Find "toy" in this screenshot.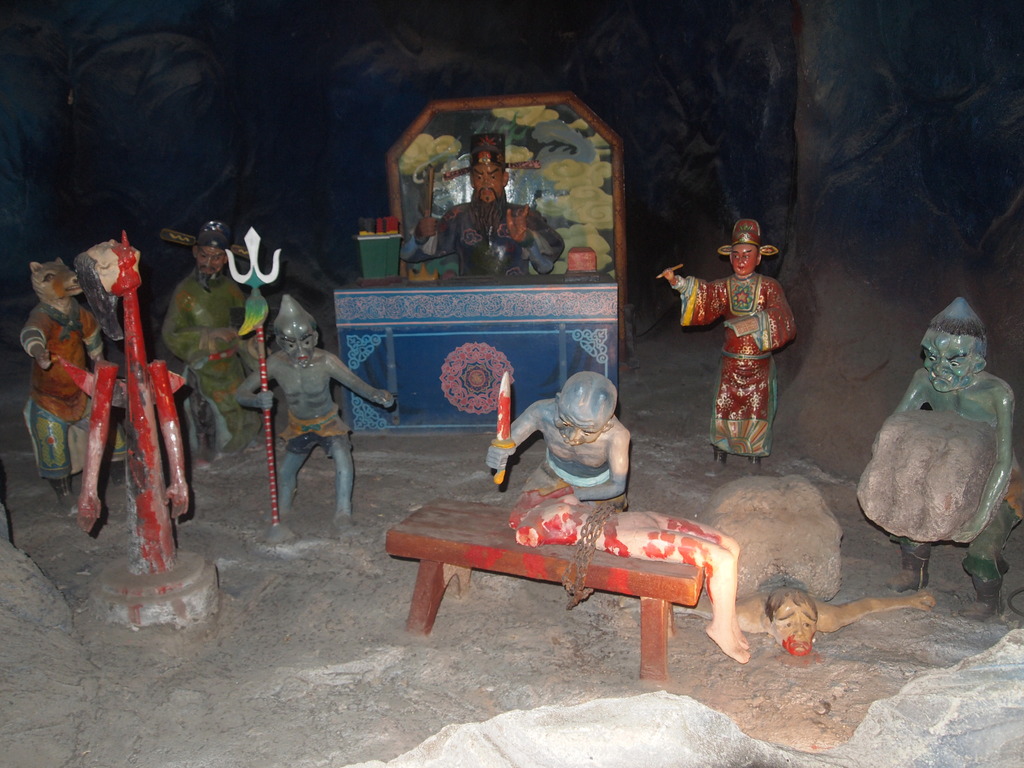
The bounding box for "toy" is <region>886, 297, 1023, 621</region>.
